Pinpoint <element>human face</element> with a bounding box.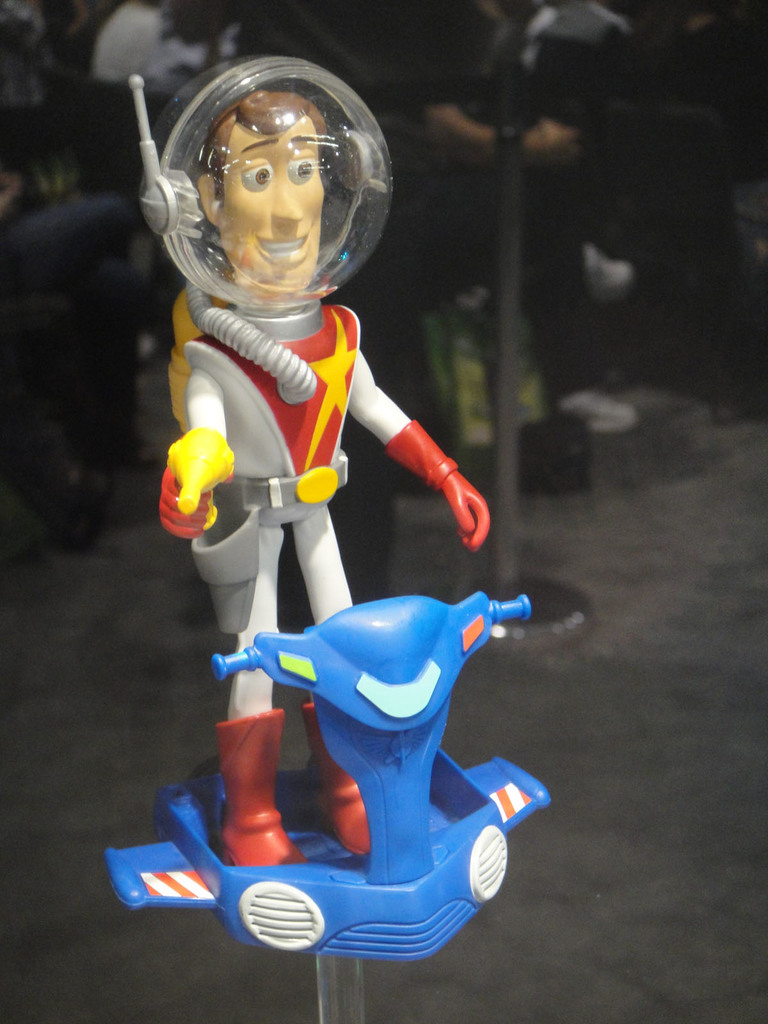
(left=216, top=120, right=328, bottom=281).
